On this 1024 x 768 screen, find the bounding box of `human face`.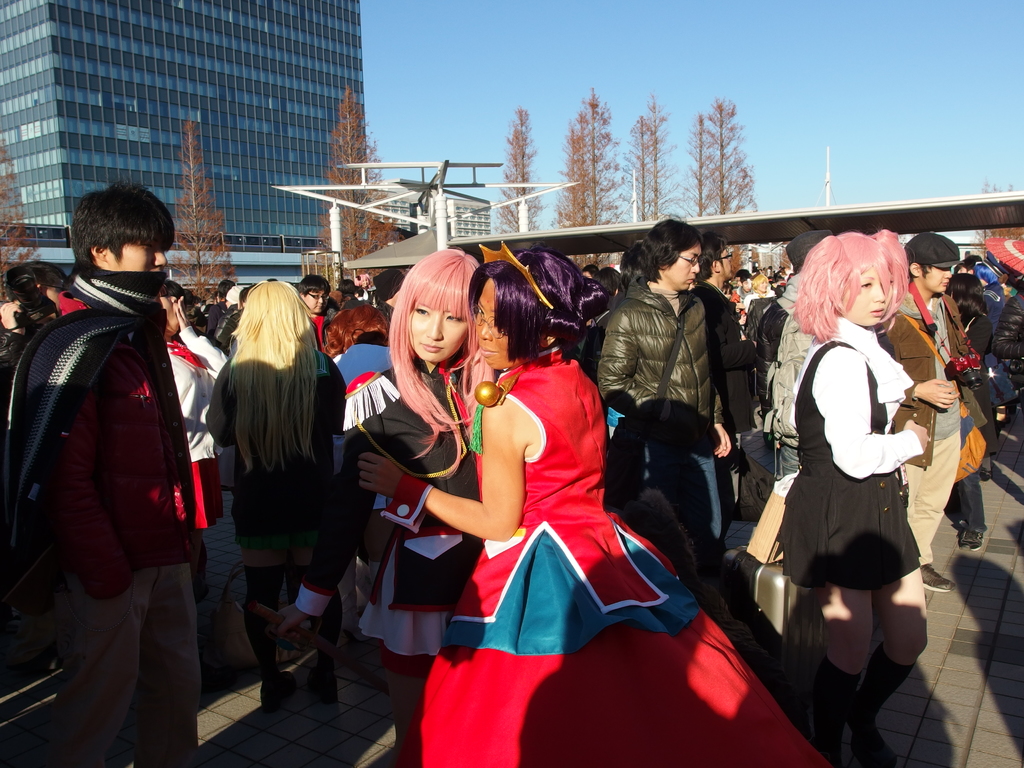
Bounding box: rect(110, 244, 171, 276).
